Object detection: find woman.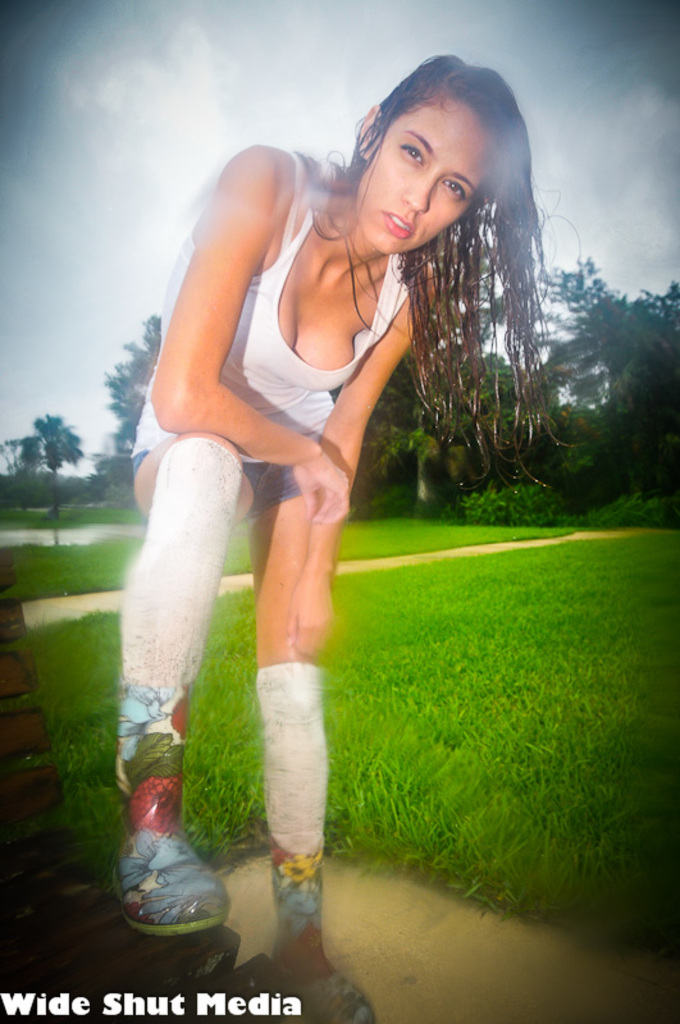
crop(152, 38, 488, 904).
